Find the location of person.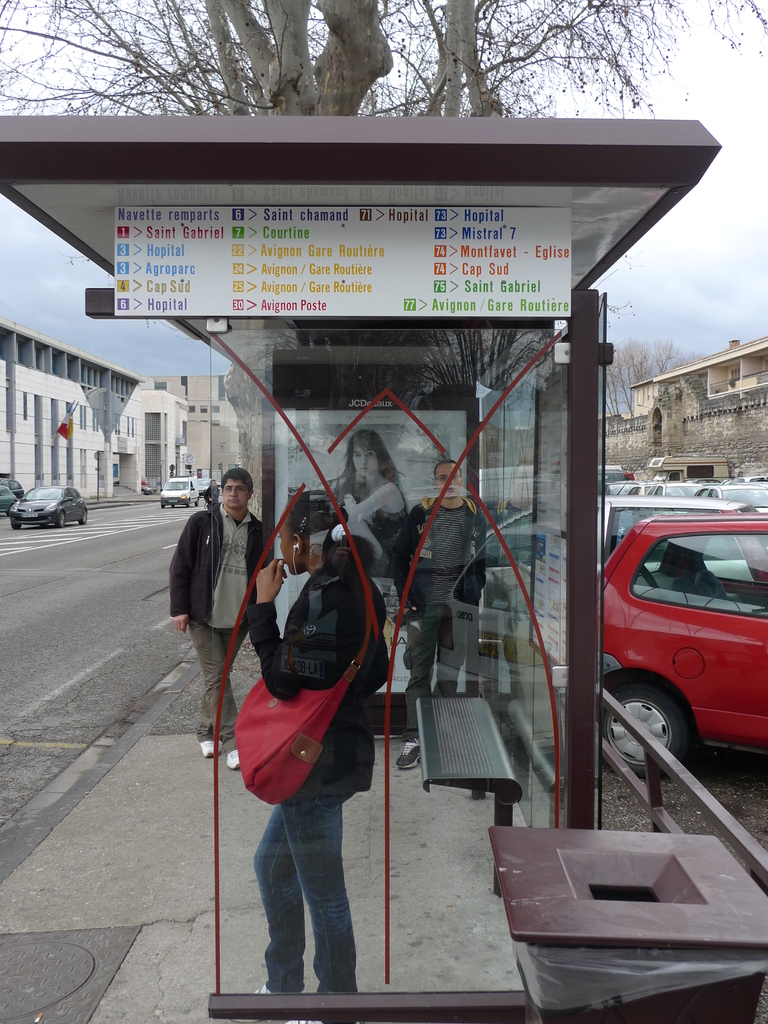
Location: region(213, 421, 383, 977).
